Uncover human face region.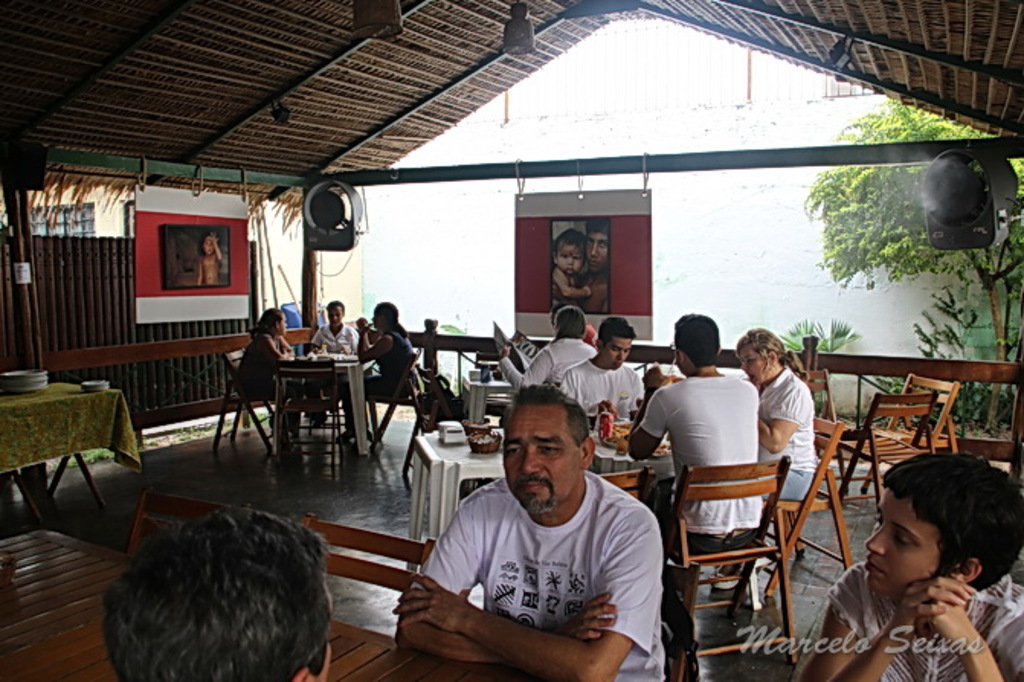
Uncovered: (278,313,291,336).
